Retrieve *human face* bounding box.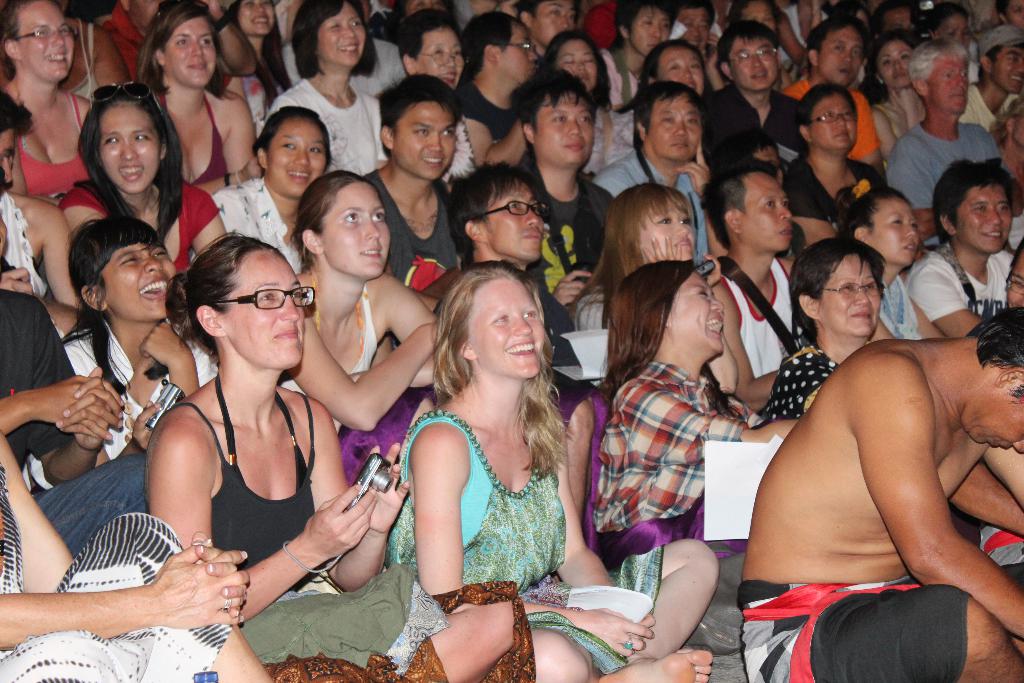
Bounding box: {"x1": 953, "y1": 186, "x2": 1007, "y2": 255}.
